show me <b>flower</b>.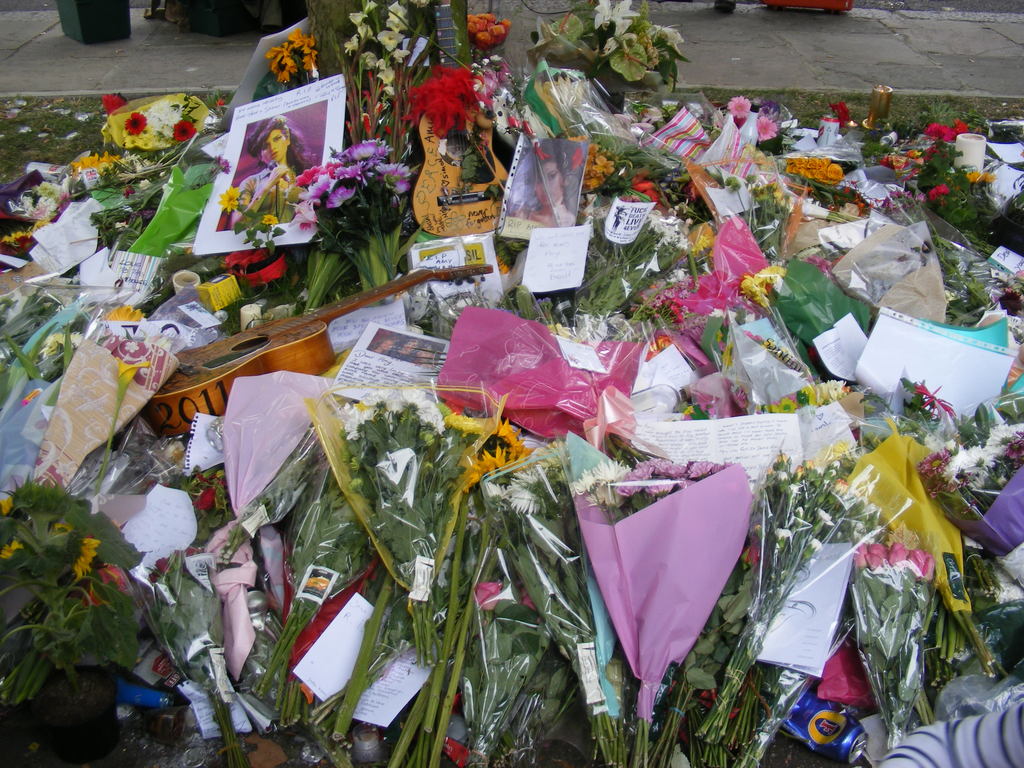
<b>flower</b> is here: pyautogui.locateOnScreen(401, 64, 480, 141).
